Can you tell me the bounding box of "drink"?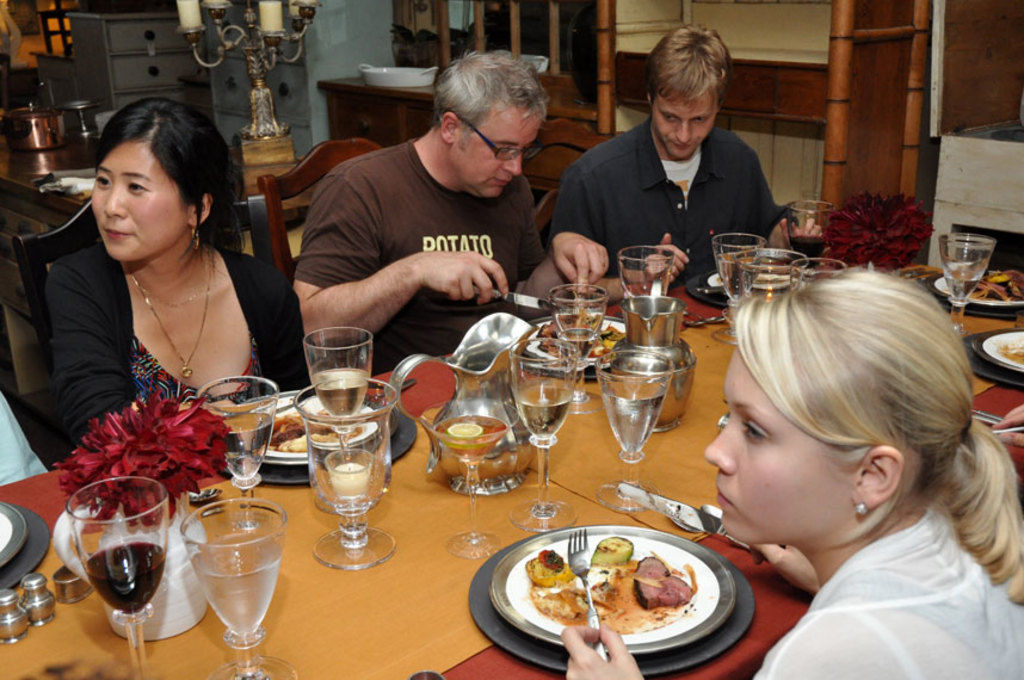
pyautogui.locateOnScreen(300, 328, 363, 447).
